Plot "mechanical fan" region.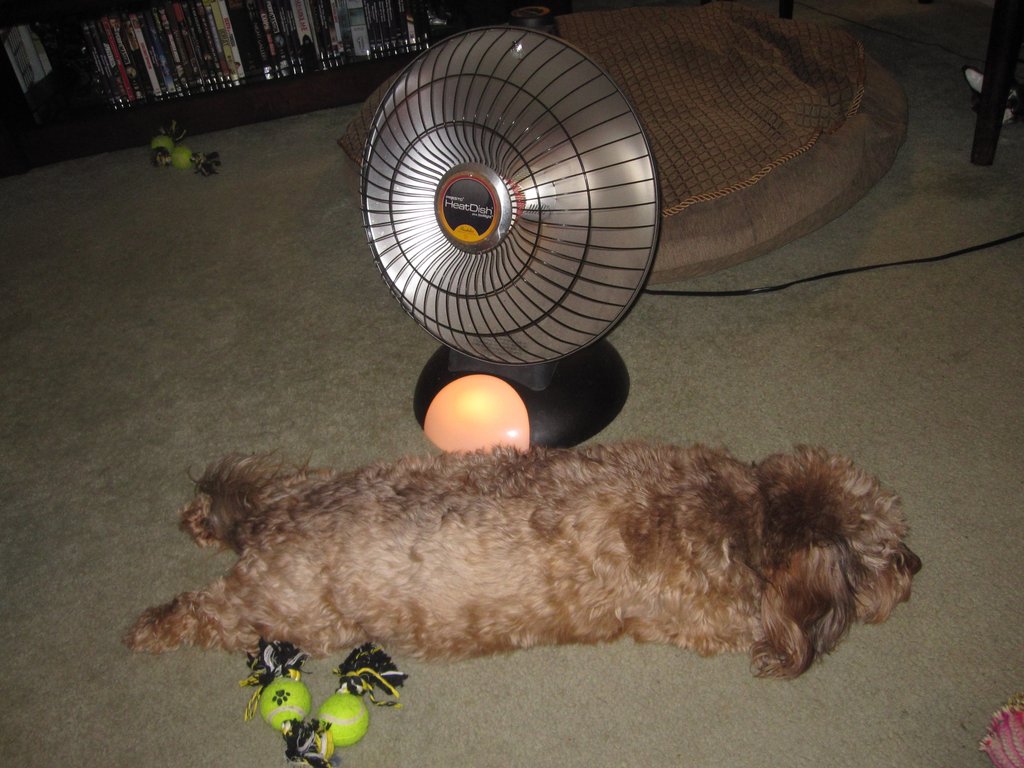
Plotted at 355:19:665:463.
